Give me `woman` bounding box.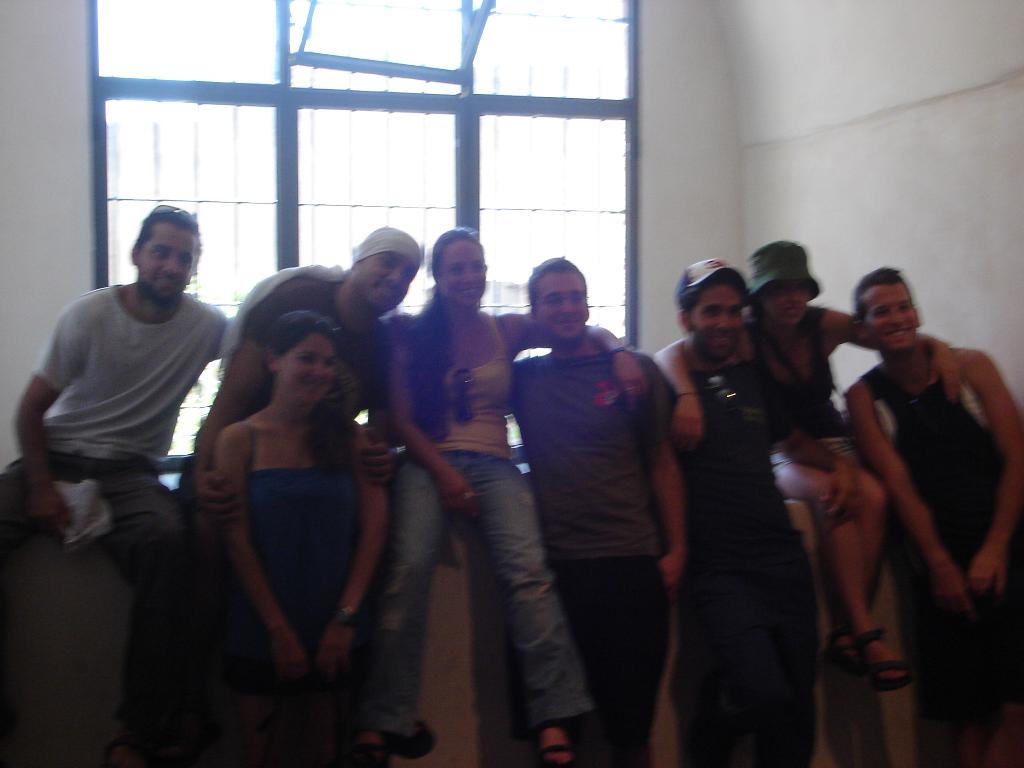
<bbox>384, 224, 649, 767</bbox>.
